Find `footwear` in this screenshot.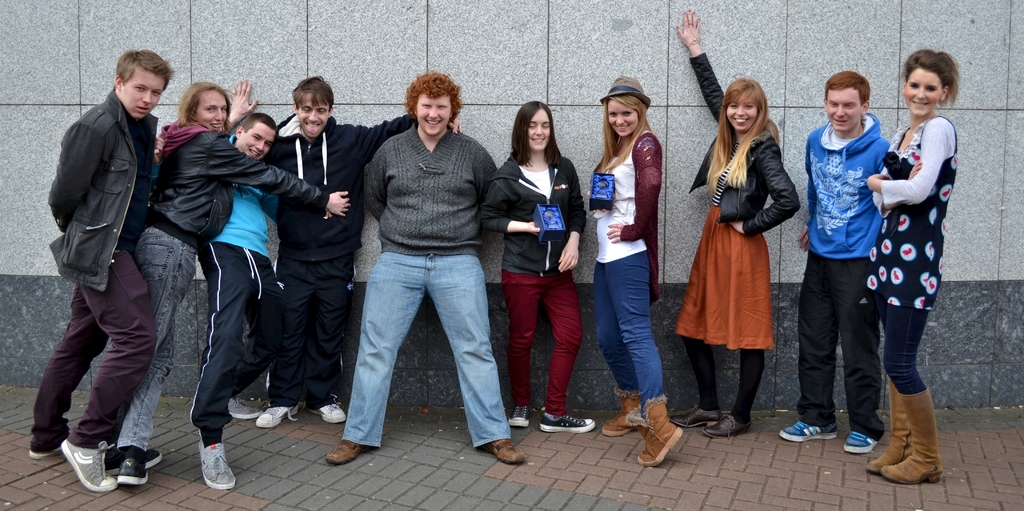
The bounding box for `footwear` is <box>477,434,525,467</box>.
